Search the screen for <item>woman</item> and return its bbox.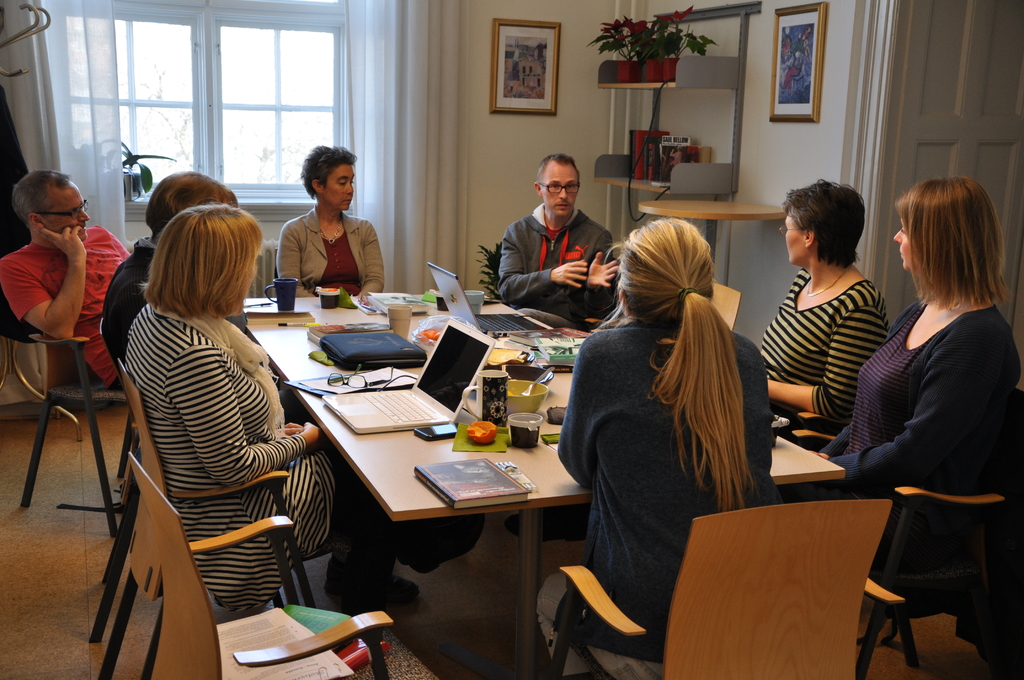
Found: Rect(574, 224, 780, 676).
